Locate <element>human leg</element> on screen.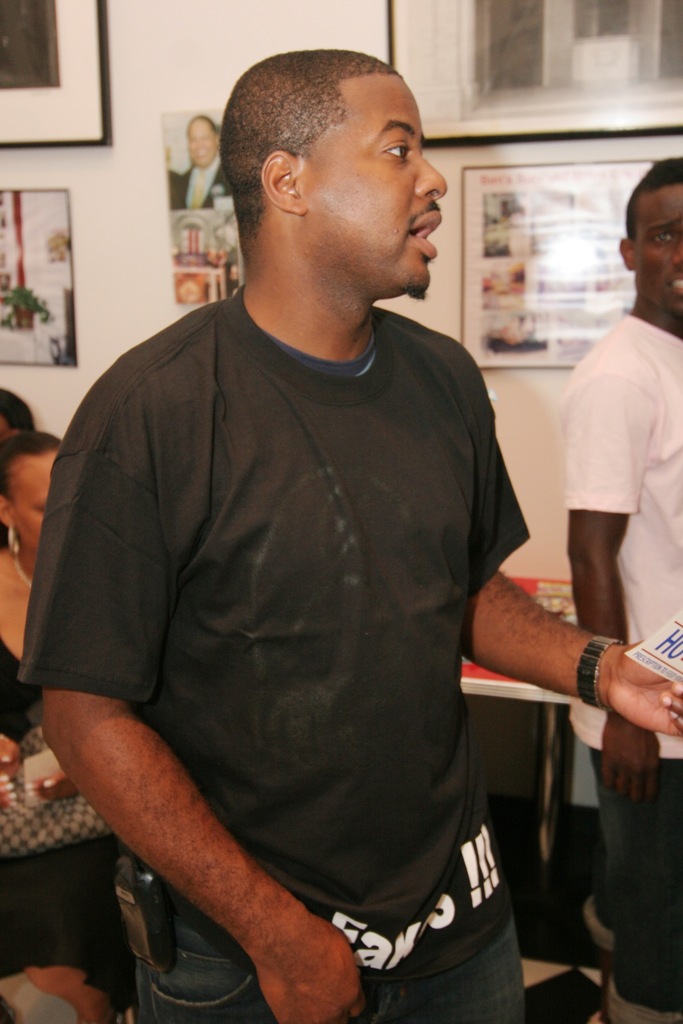
On screen at bbox(131, 902, 527, 1021).
